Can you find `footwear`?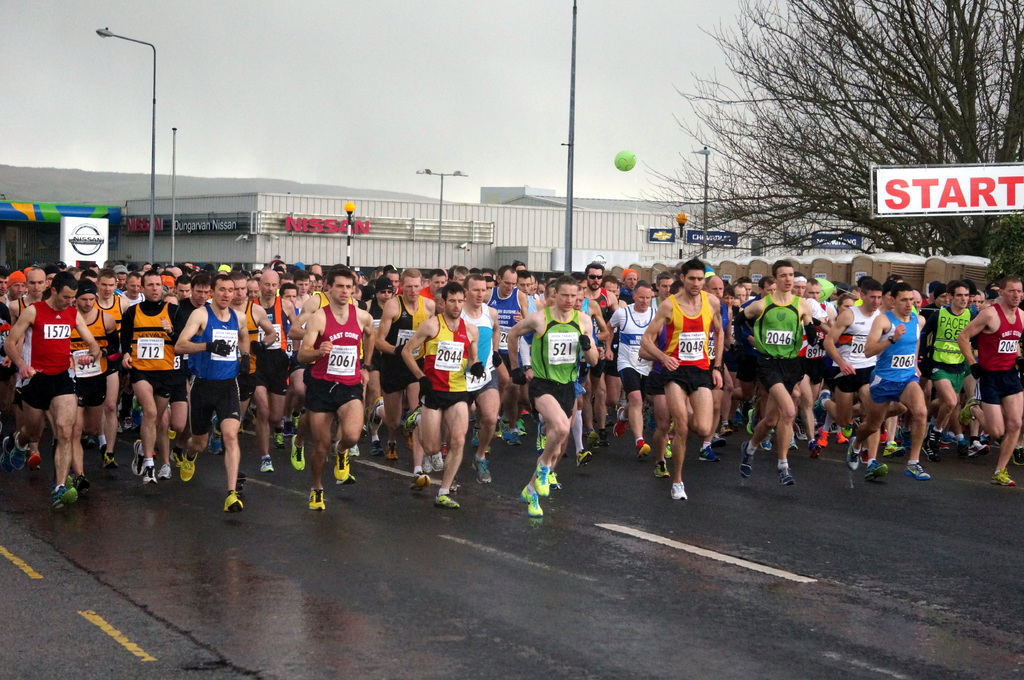
Yes, bounding box: Rect(125, 416, 131, 429).
